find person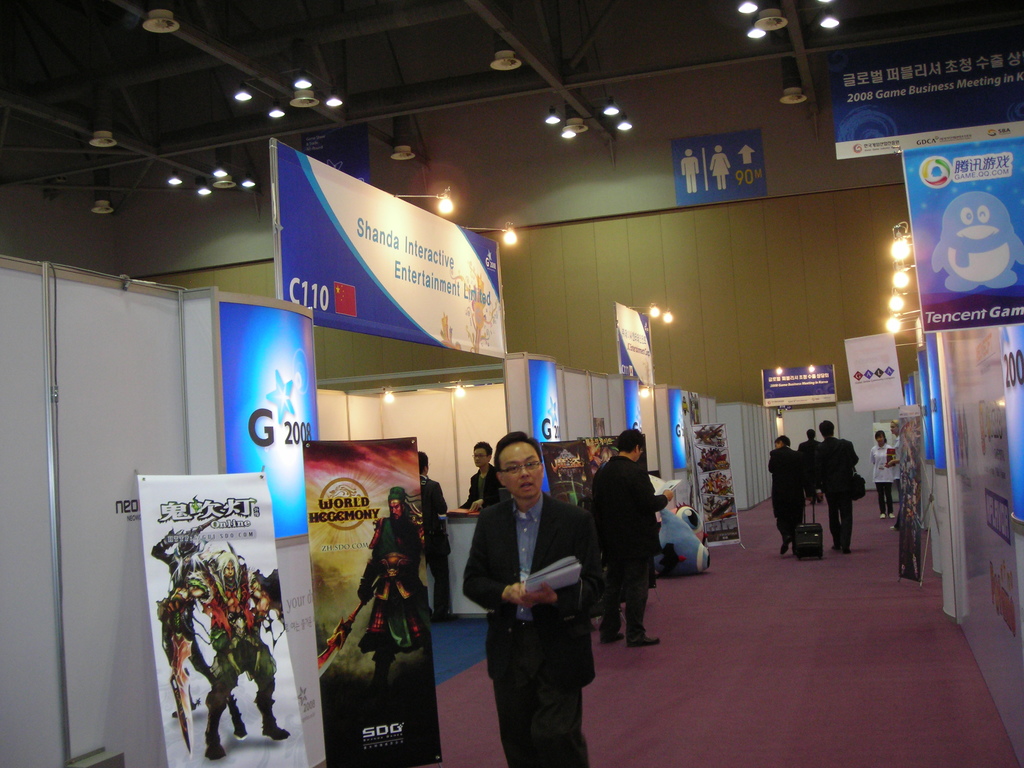
<region>872, 431, 898, 518</region>
